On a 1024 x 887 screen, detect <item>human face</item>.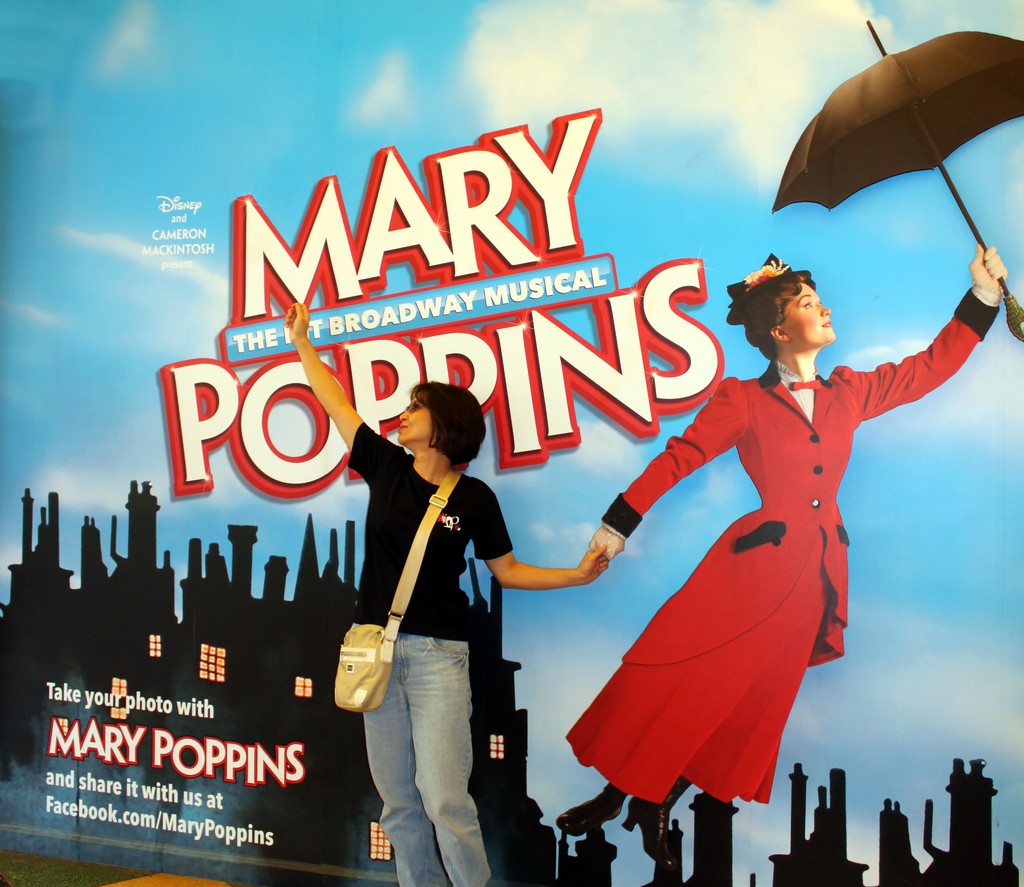
pyautogui.locateOnScreen(782, 288, 840, 354).
